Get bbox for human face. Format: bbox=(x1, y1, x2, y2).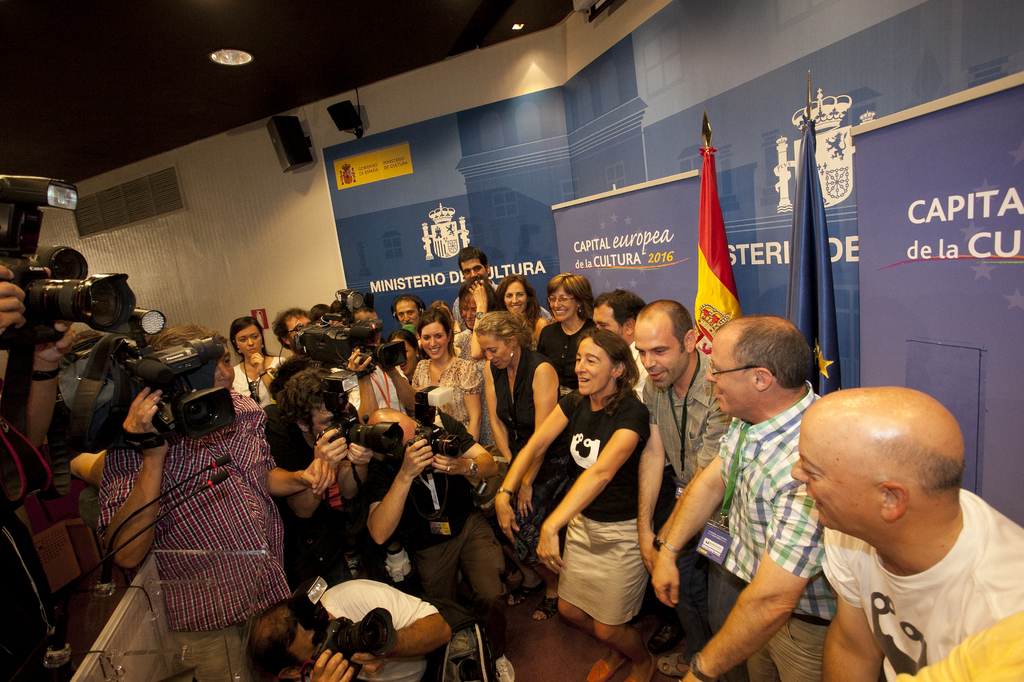
bbox=(788, 402, 886, 530).
